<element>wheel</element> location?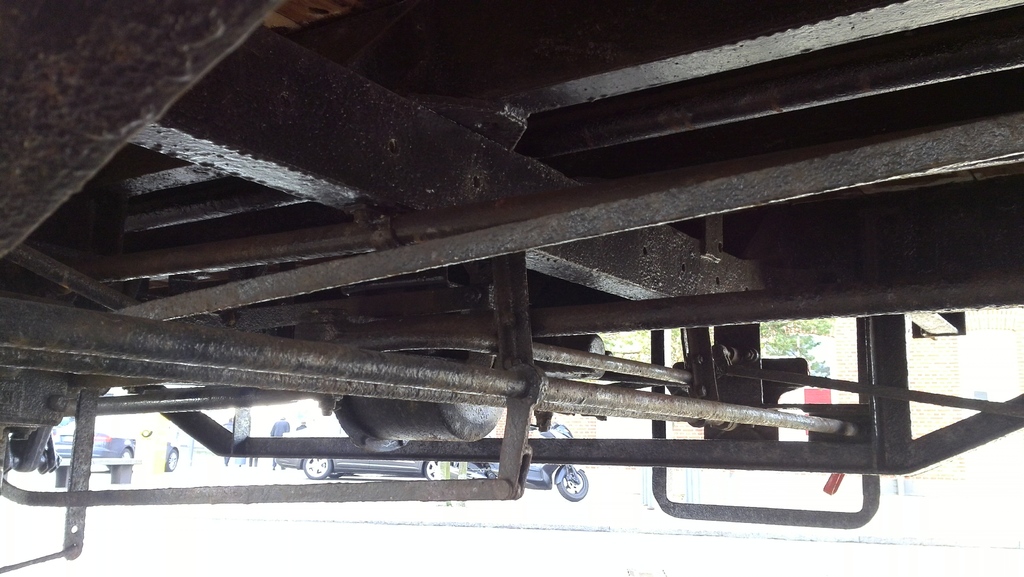
<bbox>299, 453, 330, 487</bbox>
